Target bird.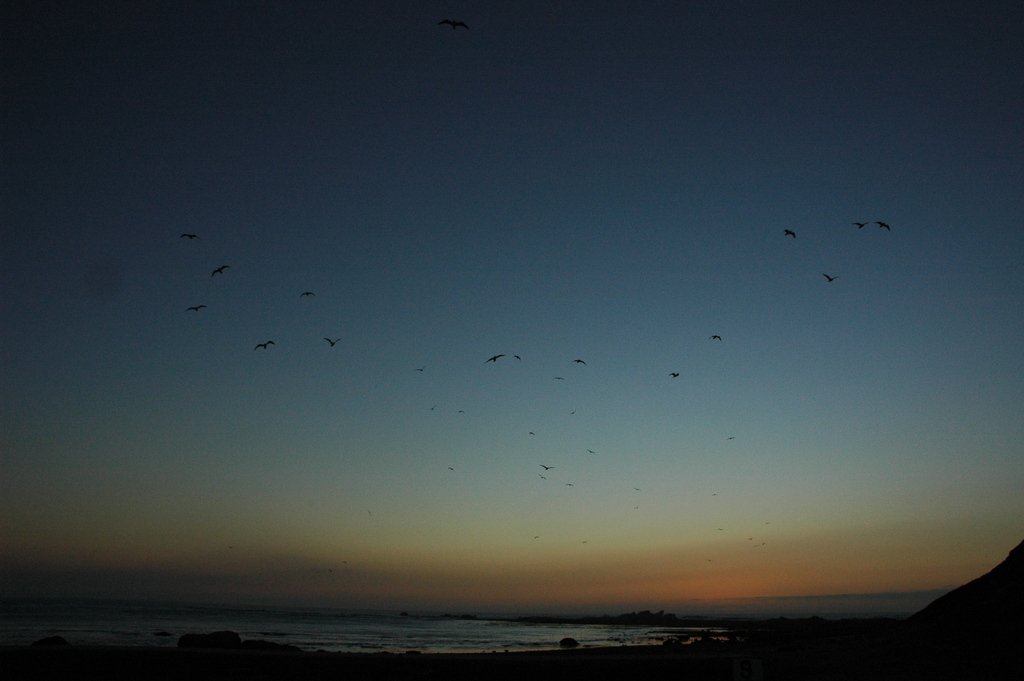
Target region: rect(570, 411, 578, 420).
